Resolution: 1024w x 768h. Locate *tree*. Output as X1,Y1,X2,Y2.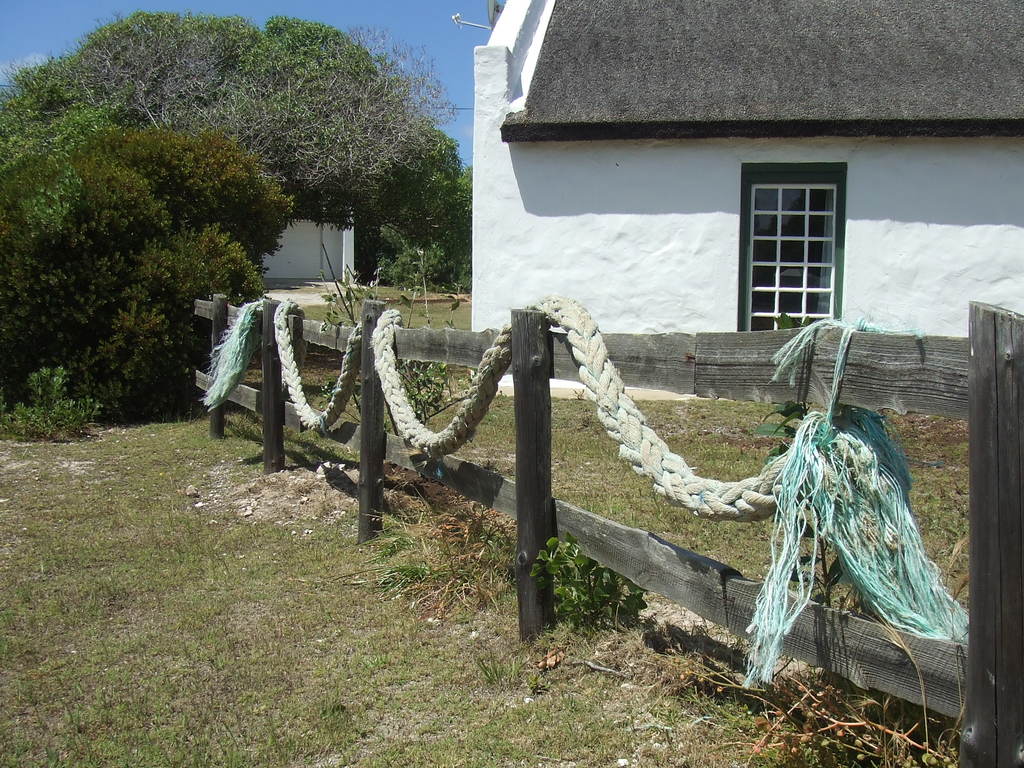
7,130,290,413.
